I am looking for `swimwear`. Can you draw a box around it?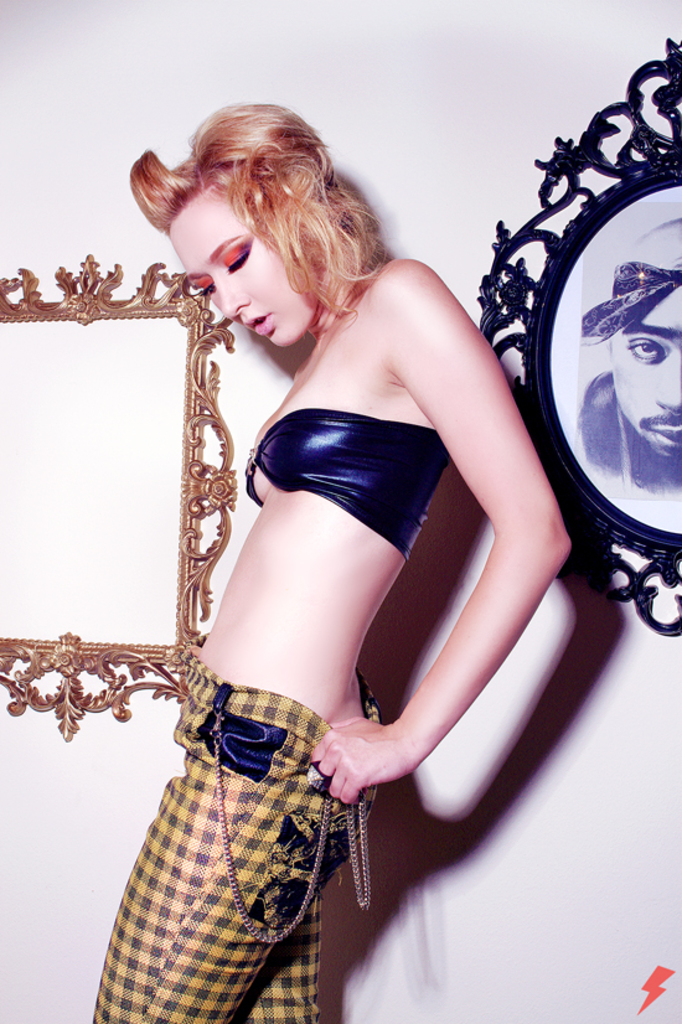
Sure, the bounding box is BBox(222, 420, 441, 558).
